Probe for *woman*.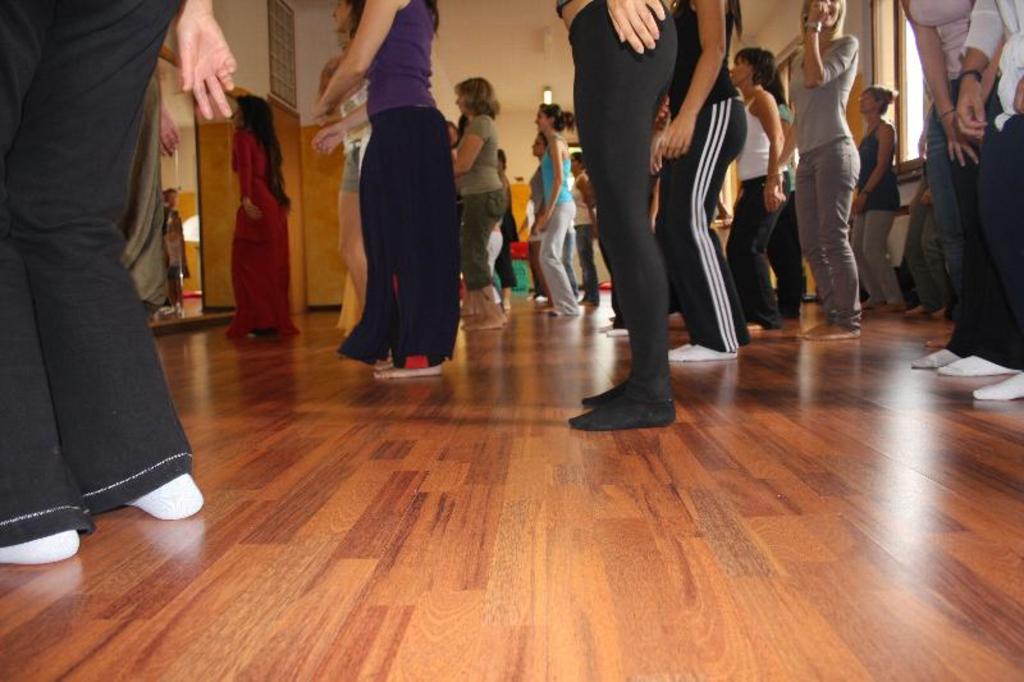
Probe result: (654, 0, 753, 361).
